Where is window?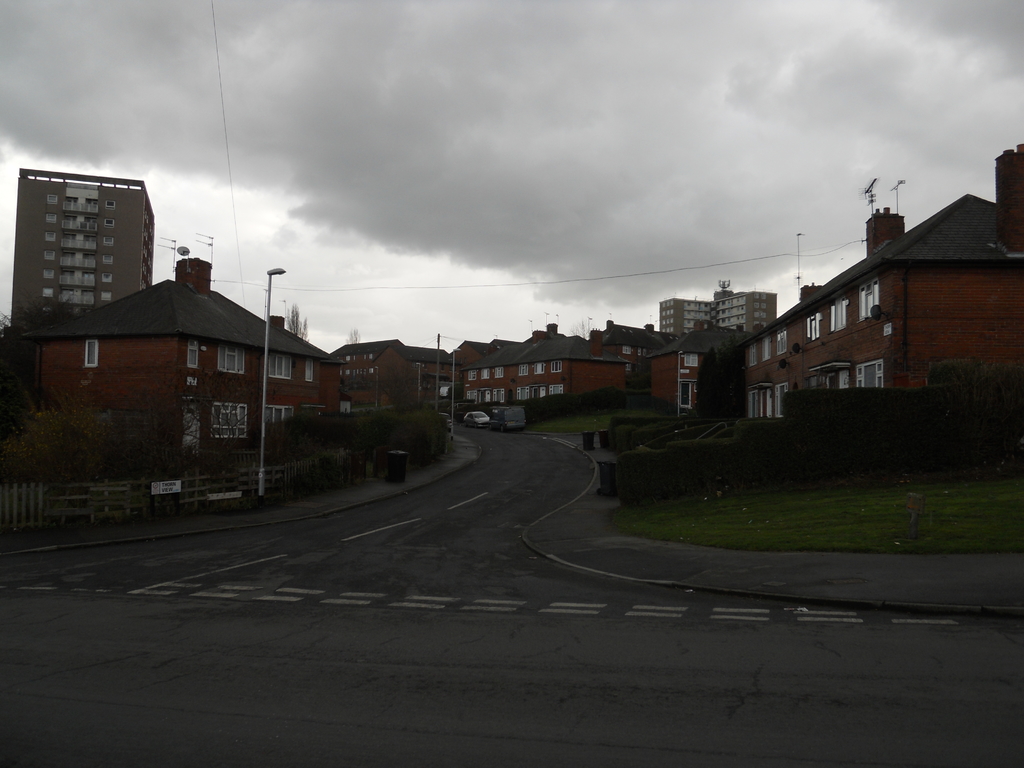
<bbox>304, 357, 316, 385</bbox>.
